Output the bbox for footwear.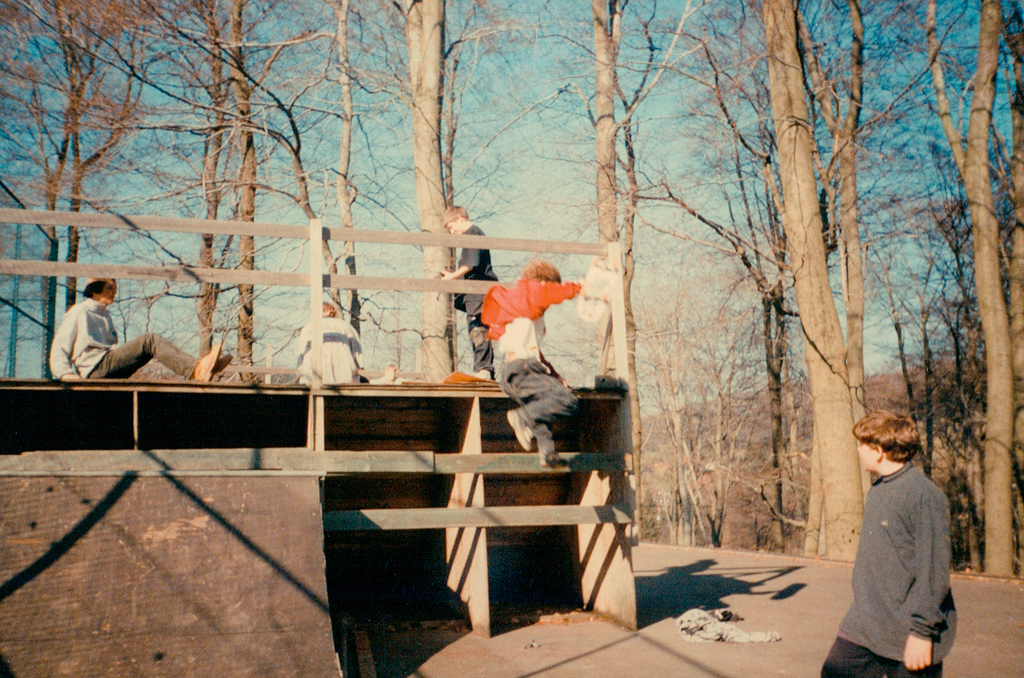
region(506, 405, 536, 451).
